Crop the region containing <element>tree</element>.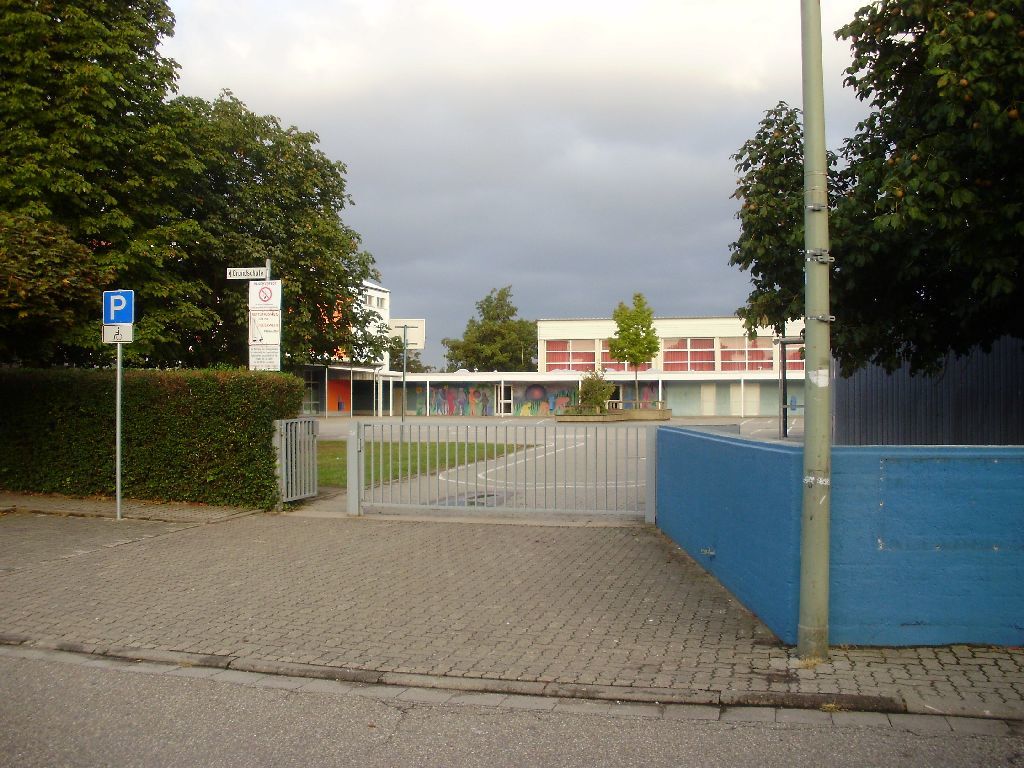
Crop region: 727,0,1023,376.
